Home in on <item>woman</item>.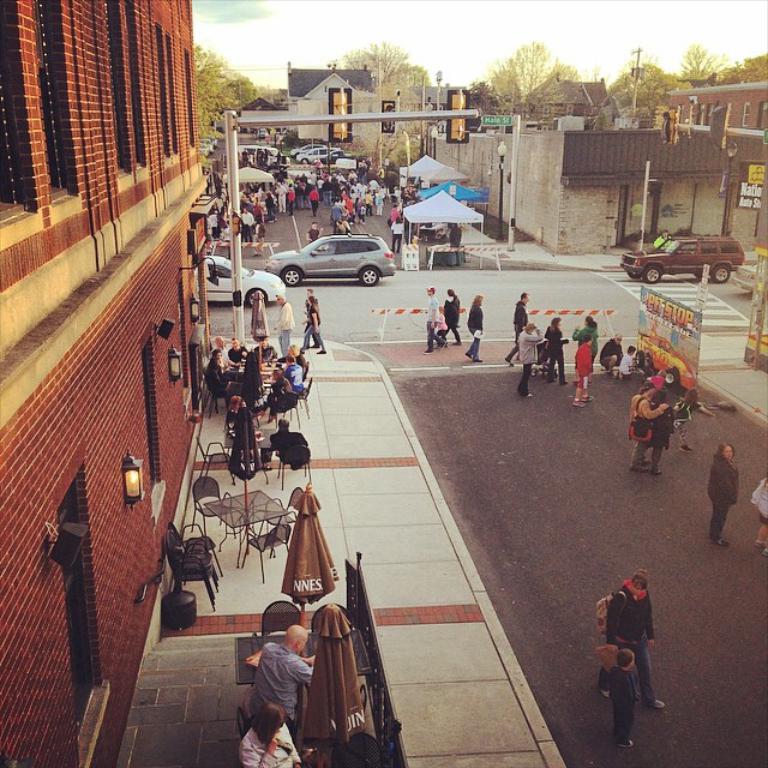
Homed in at box=[706, 443, 745, 558].
